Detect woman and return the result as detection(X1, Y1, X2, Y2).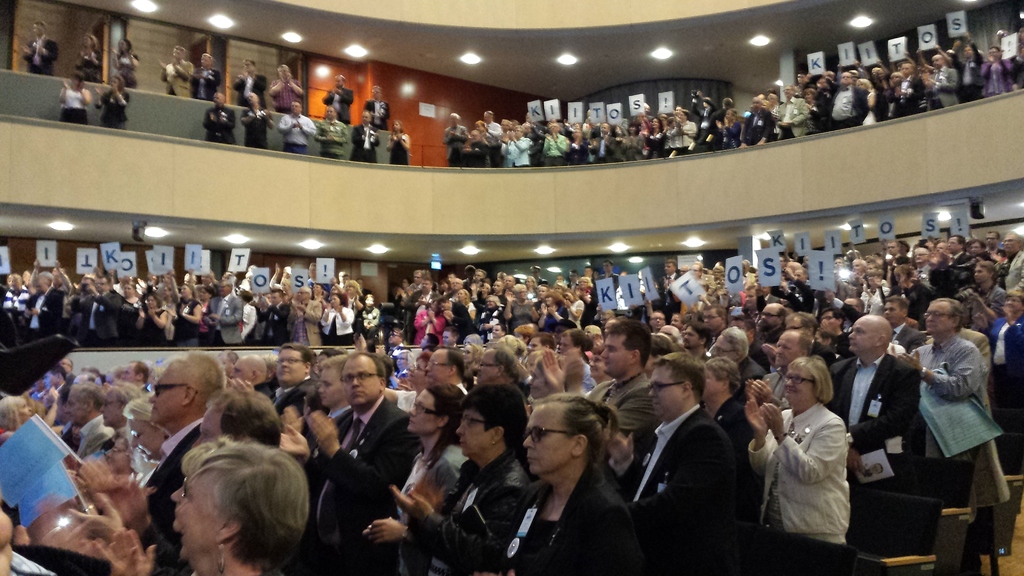
detection(670, 110, 696, 153).
